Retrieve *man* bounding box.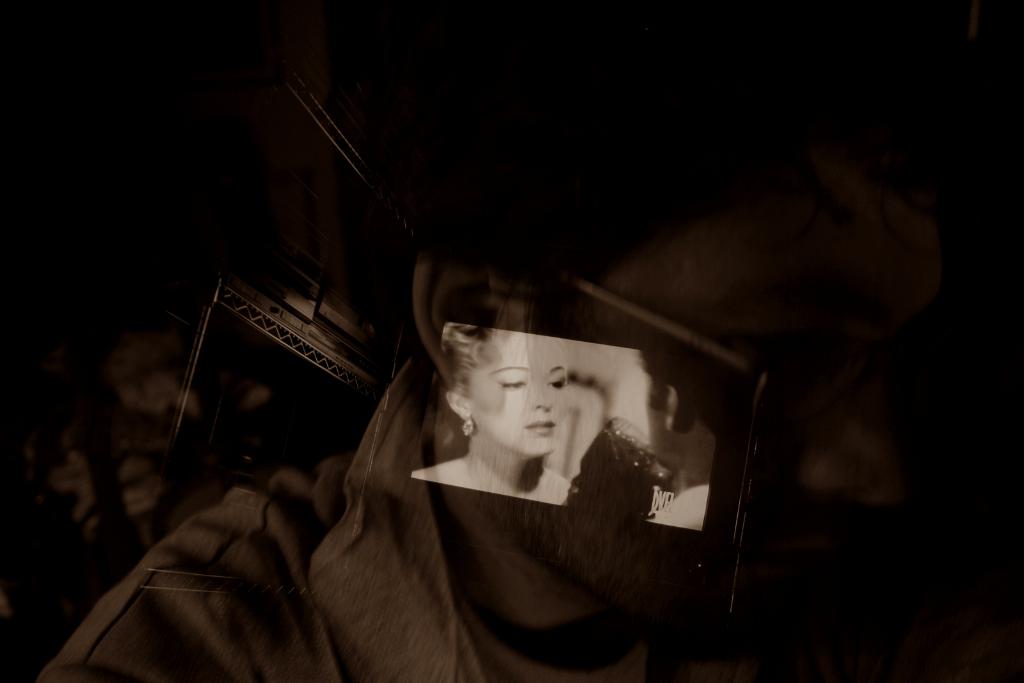
Bounding box: {"left": 38, "top": 132, "right": 913, "bottom": 682}.
